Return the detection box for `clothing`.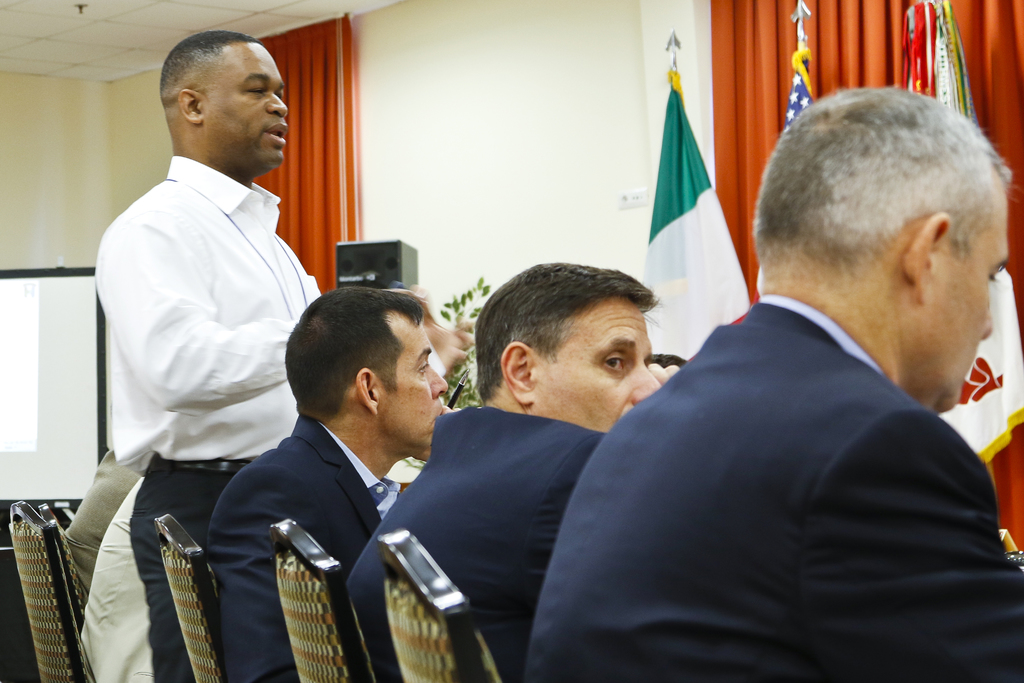
(89,149,332,682).
